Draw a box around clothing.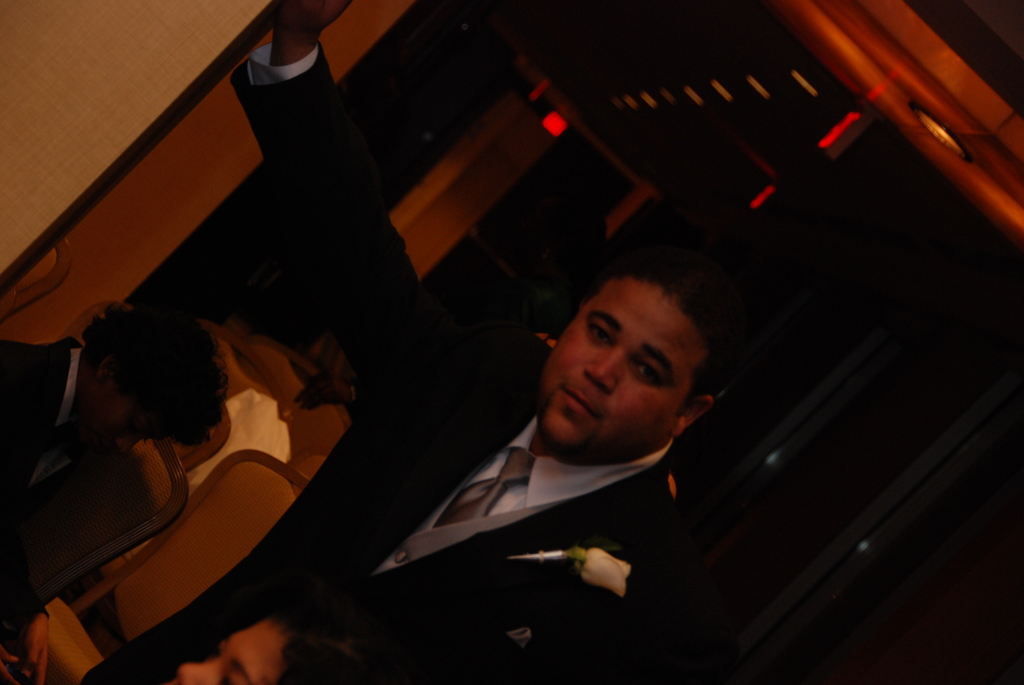
<box>108,27,712,673</box>.
